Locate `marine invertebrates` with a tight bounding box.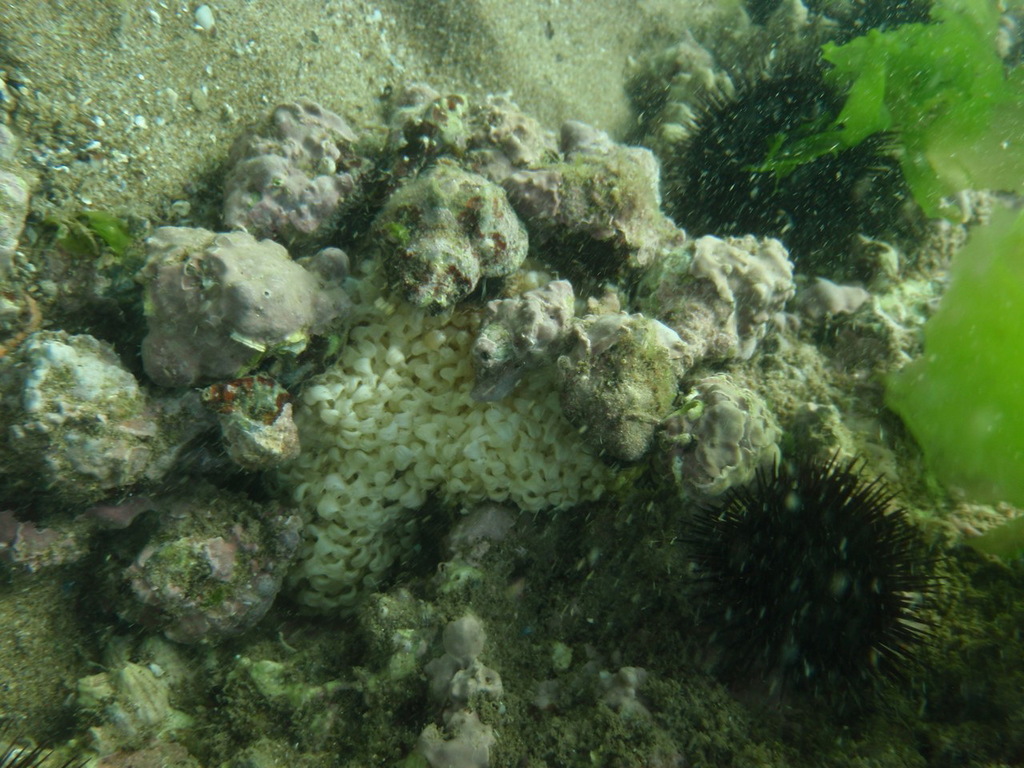
left=653, top=31, right=921, bottom=277.
